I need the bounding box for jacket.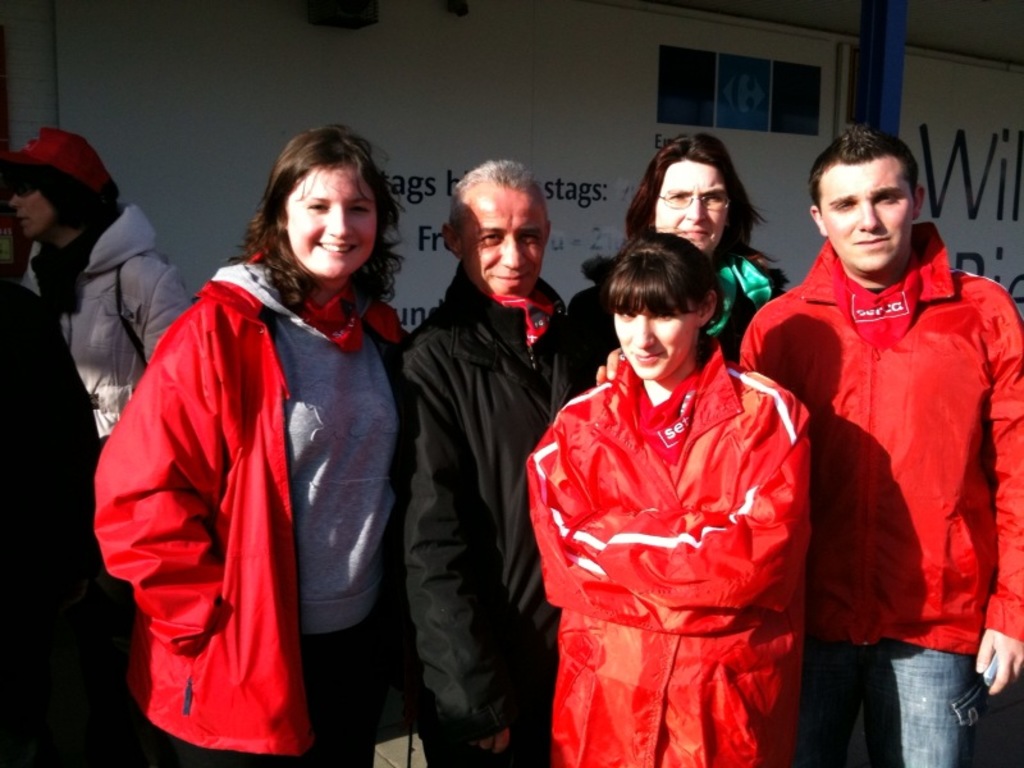
Here it is: <bbox>398, 265, 571, 740</bbox>.
